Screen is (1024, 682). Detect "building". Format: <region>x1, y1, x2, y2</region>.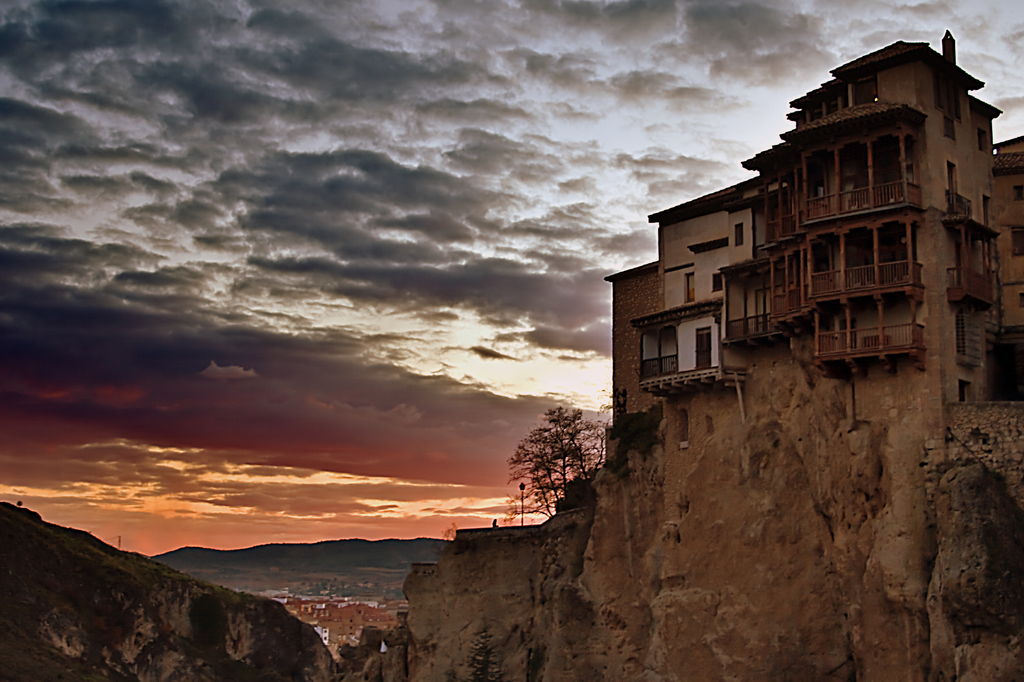
<region>991, 137, 1023, 400</region>.
